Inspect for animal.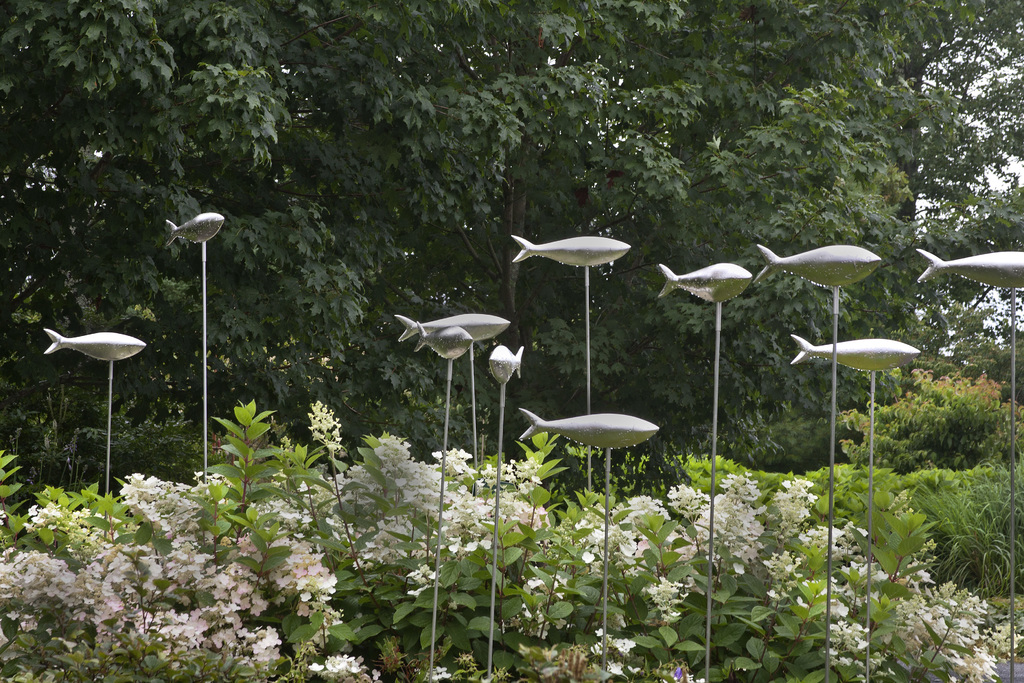
Inspection: (487, 344, 521, 386).
